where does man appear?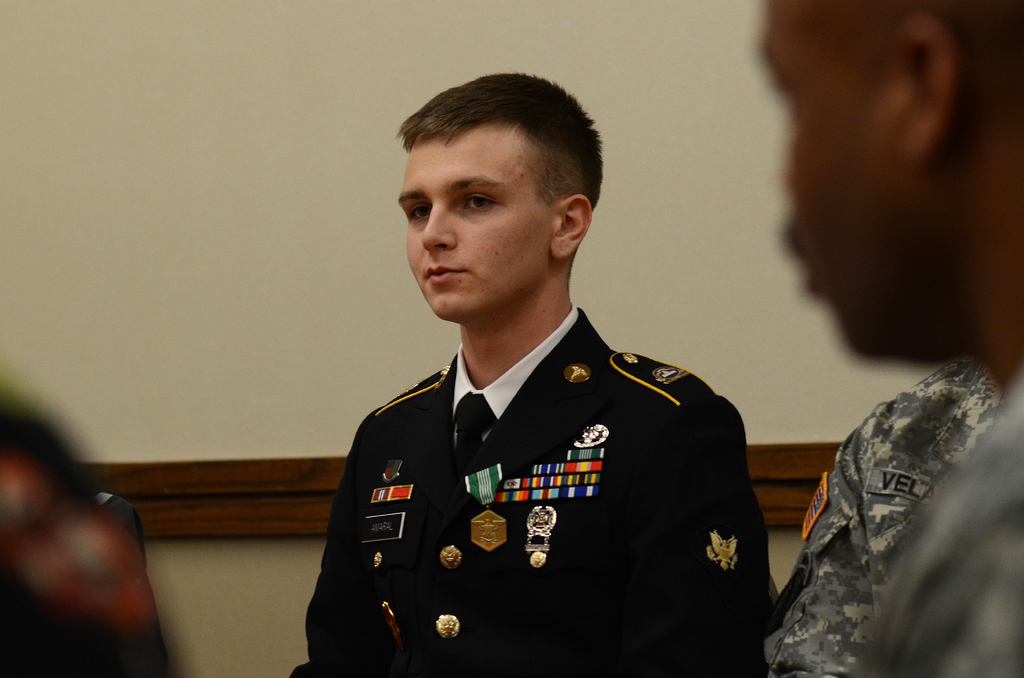
Appears at left=751, top=0, right=1023, bottom=677.
